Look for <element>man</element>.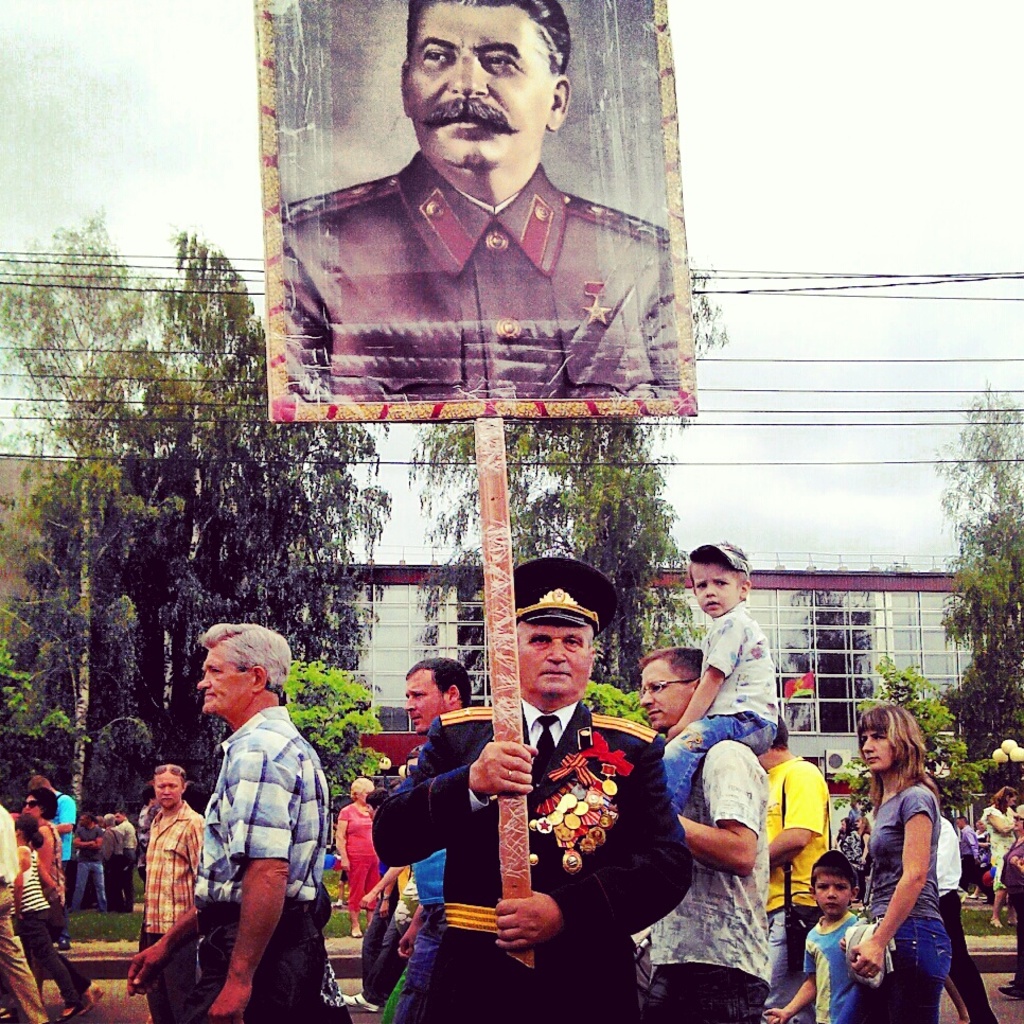
Found: bbox(757, 713, 833, 1023).
